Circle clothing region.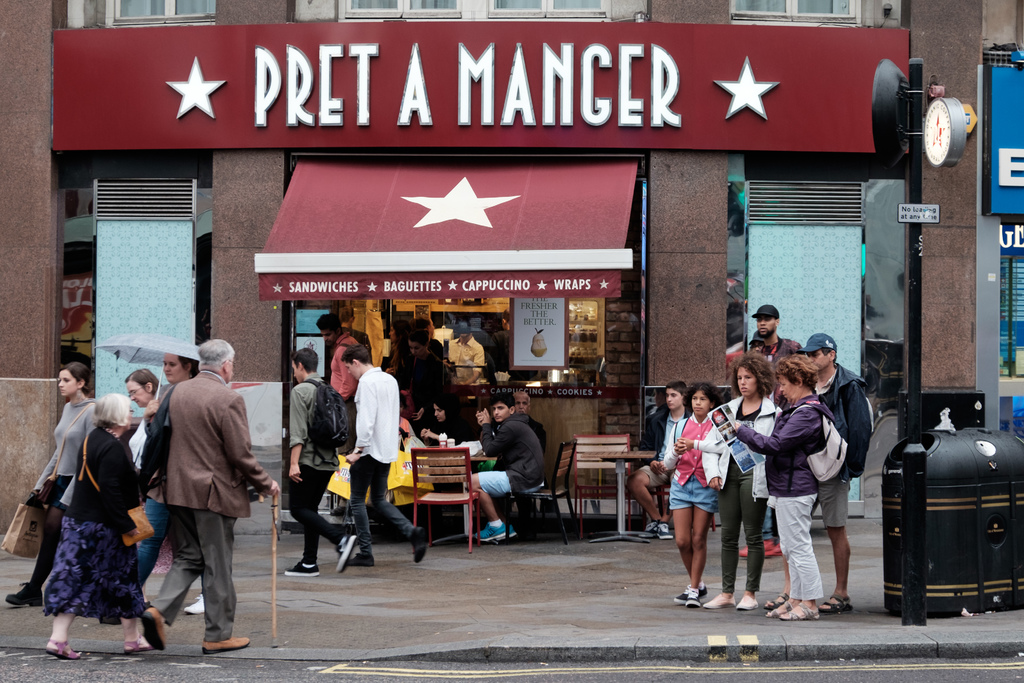
Region: box=[346, 370, 396, 472].
